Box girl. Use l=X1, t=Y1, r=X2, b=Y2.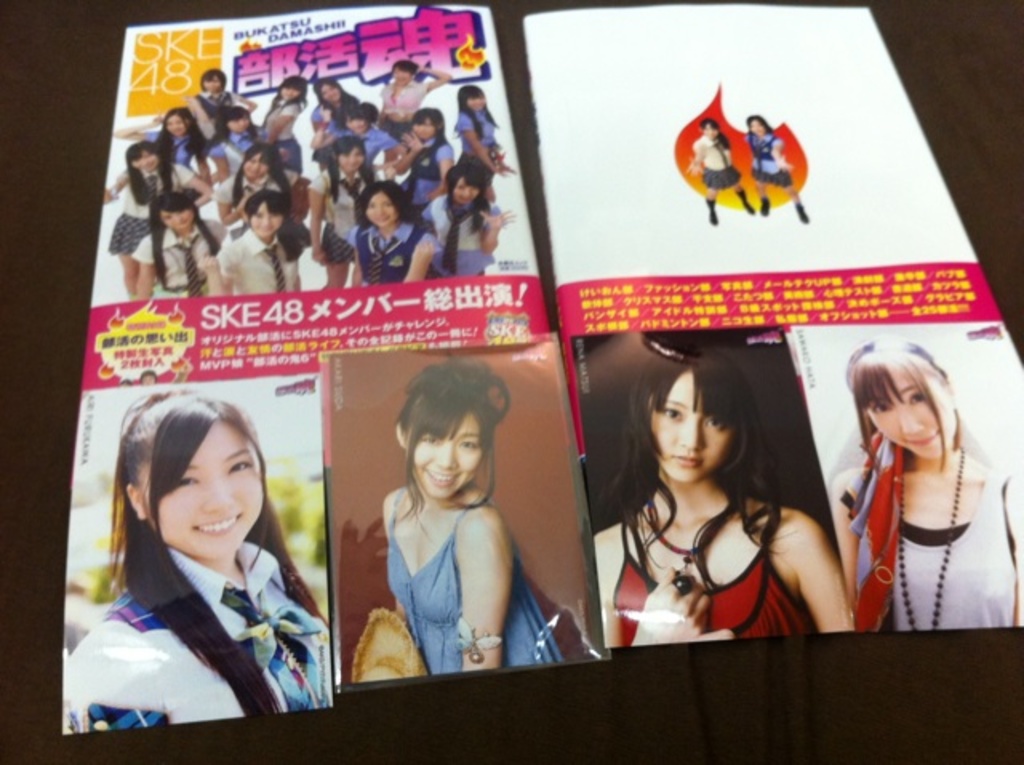
l=592, t=346, r=853, b=645.
